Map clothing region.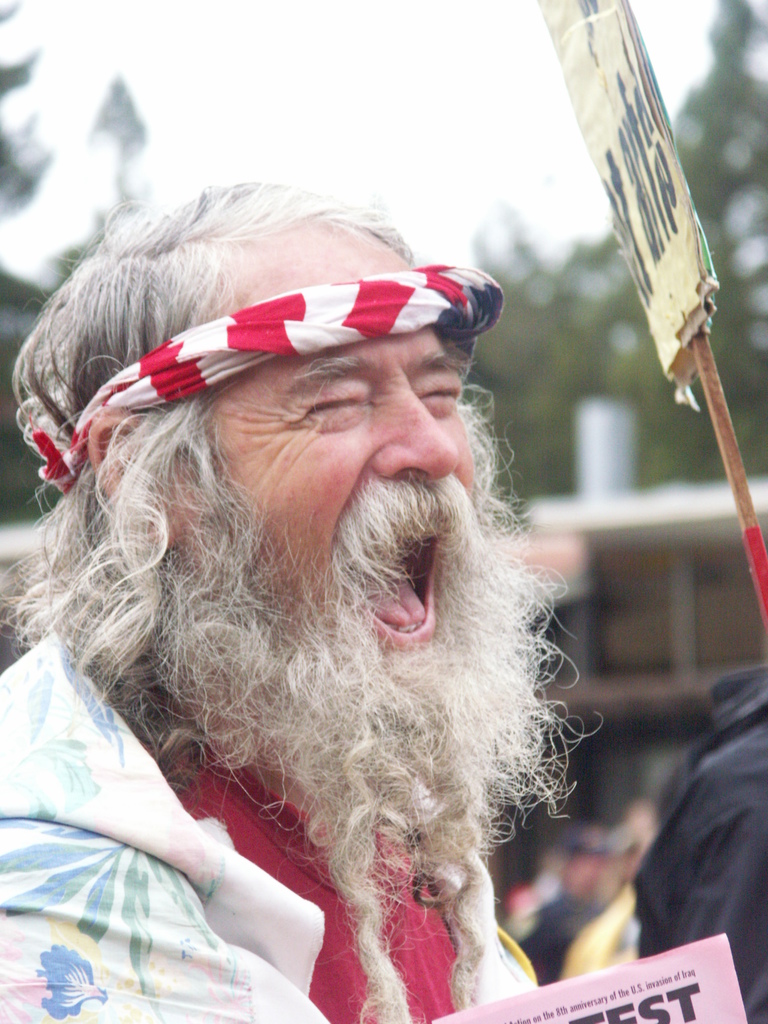
Mapped to locate(0, 627, 527, 1023).
